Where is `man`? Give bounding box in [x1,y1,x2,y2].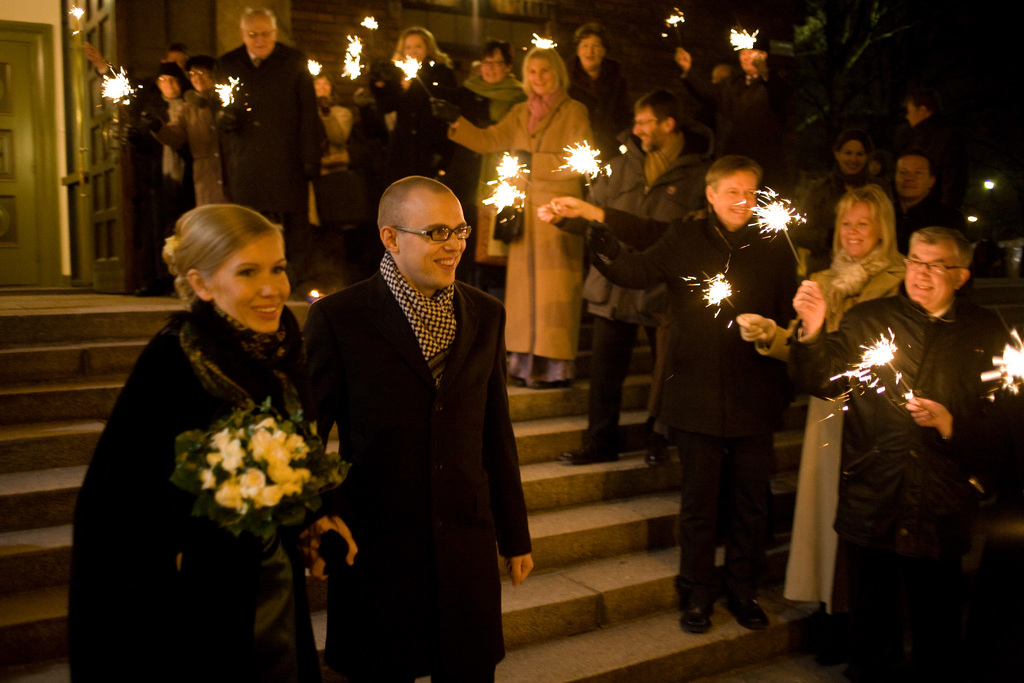
[211,0,326,256].
